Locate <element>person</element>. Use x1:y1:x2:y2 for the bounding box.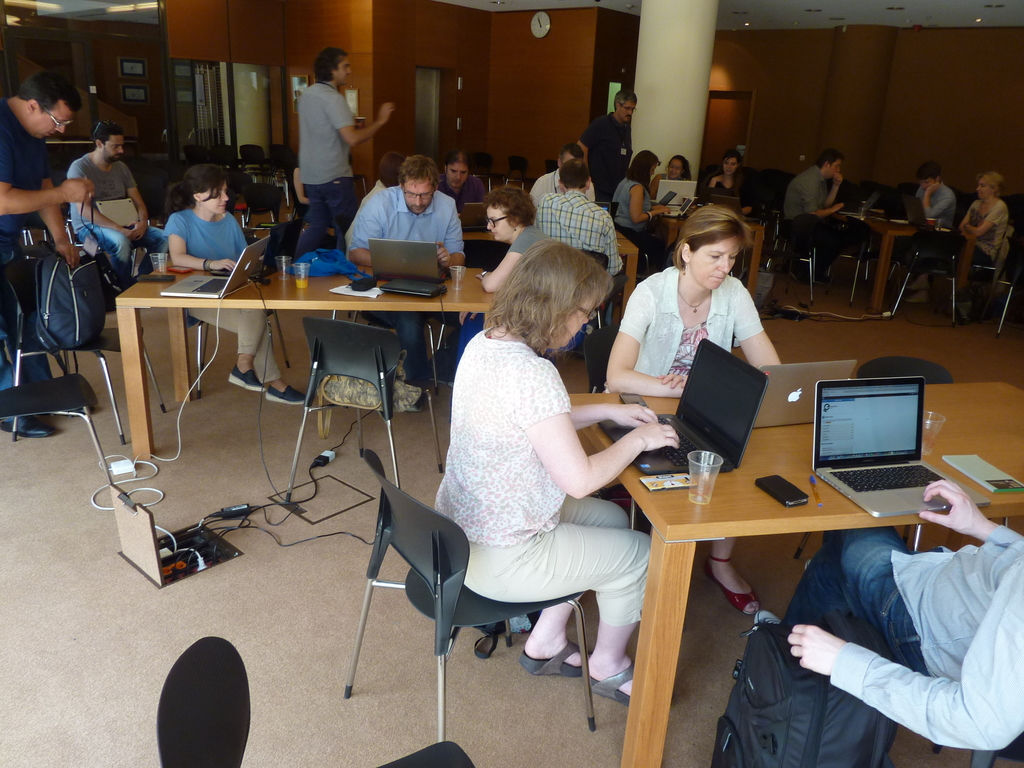
701:154:751:223.
